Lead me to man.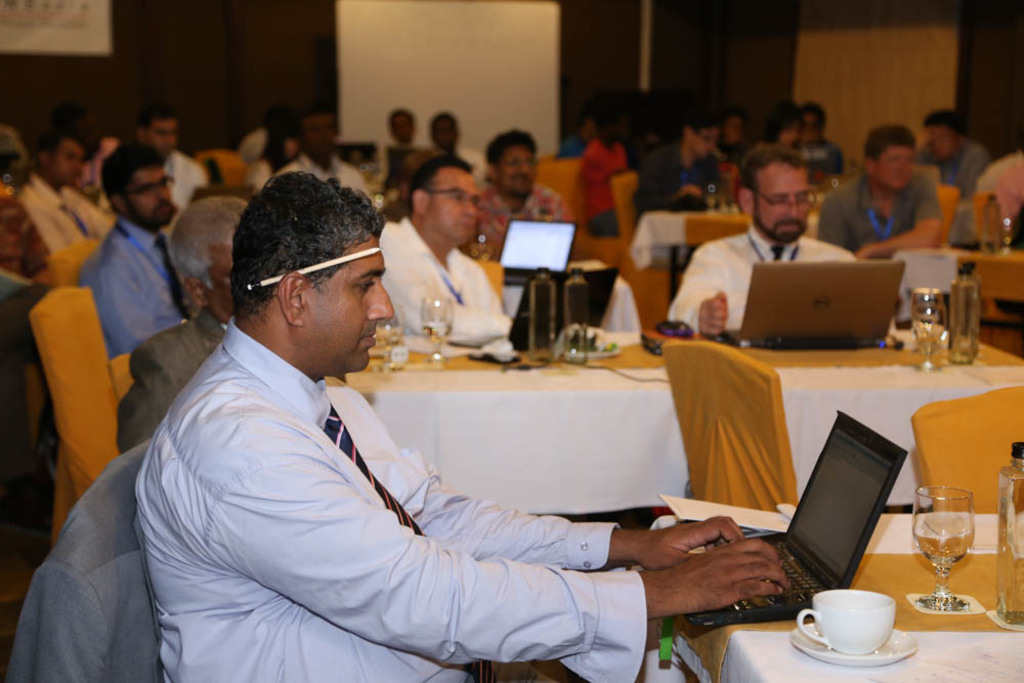
Lead to [15,129,113,269].
